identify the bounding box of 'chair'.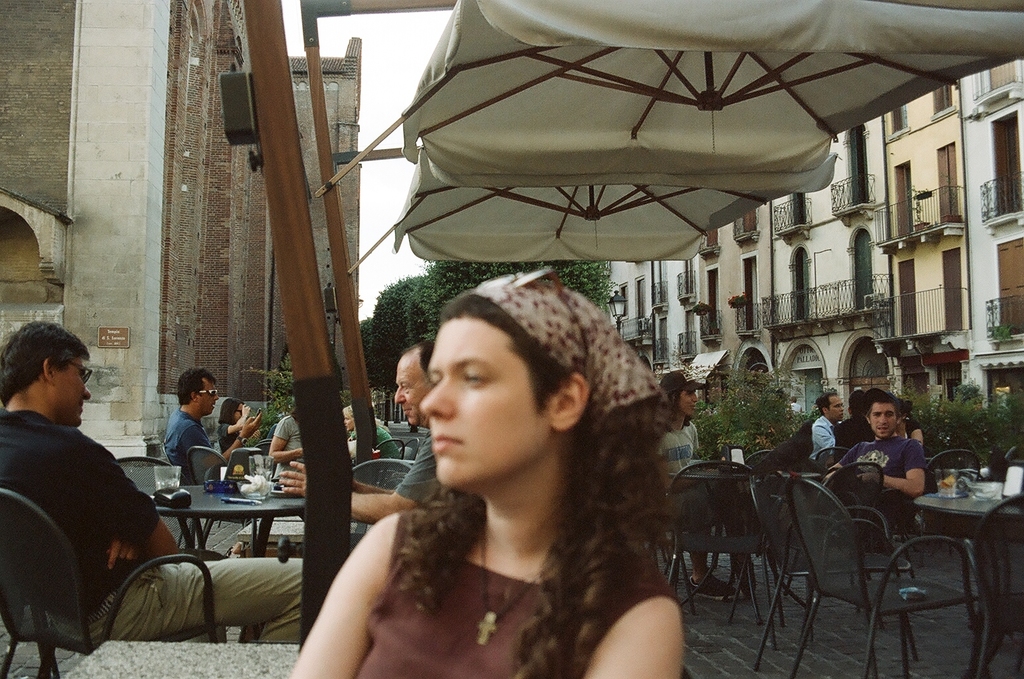
box=[970, 489, 1023, 678].
